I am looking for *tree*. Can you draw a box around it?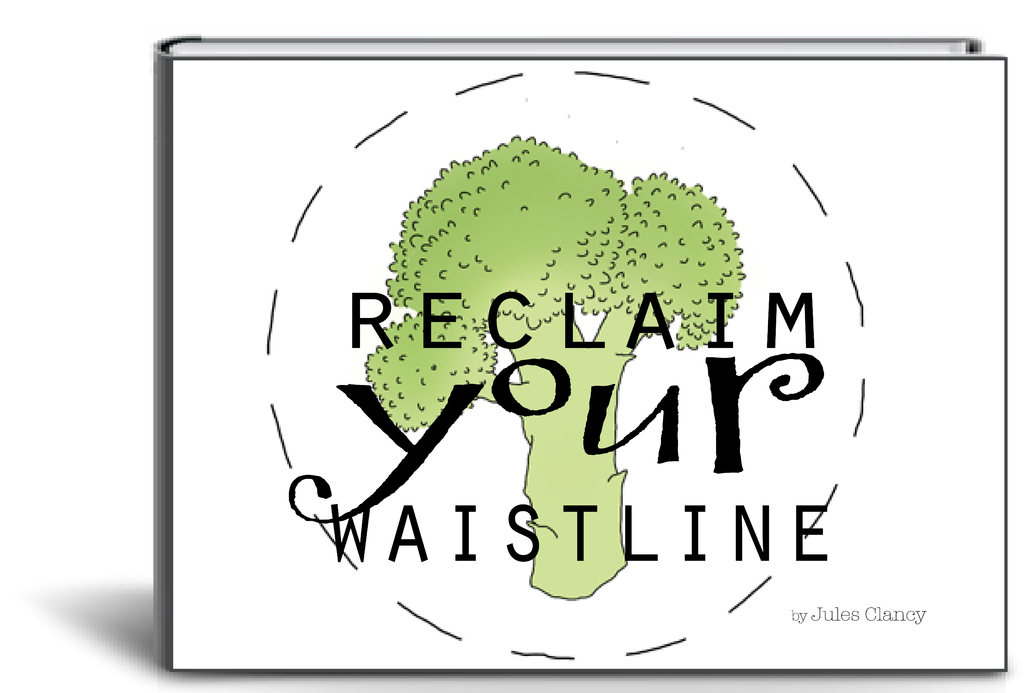
Sure, the bounding box is x1=369, y1=131, x2=743, y2=596.
